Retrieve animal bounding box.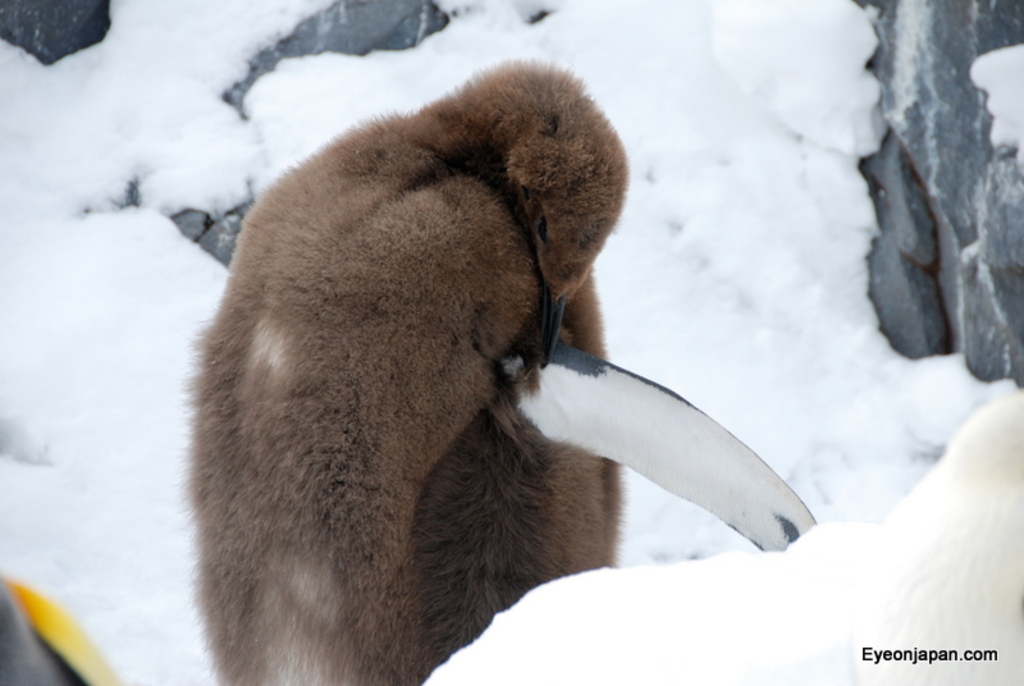
Bounding box: Rect(175, 50, 815, 685).
